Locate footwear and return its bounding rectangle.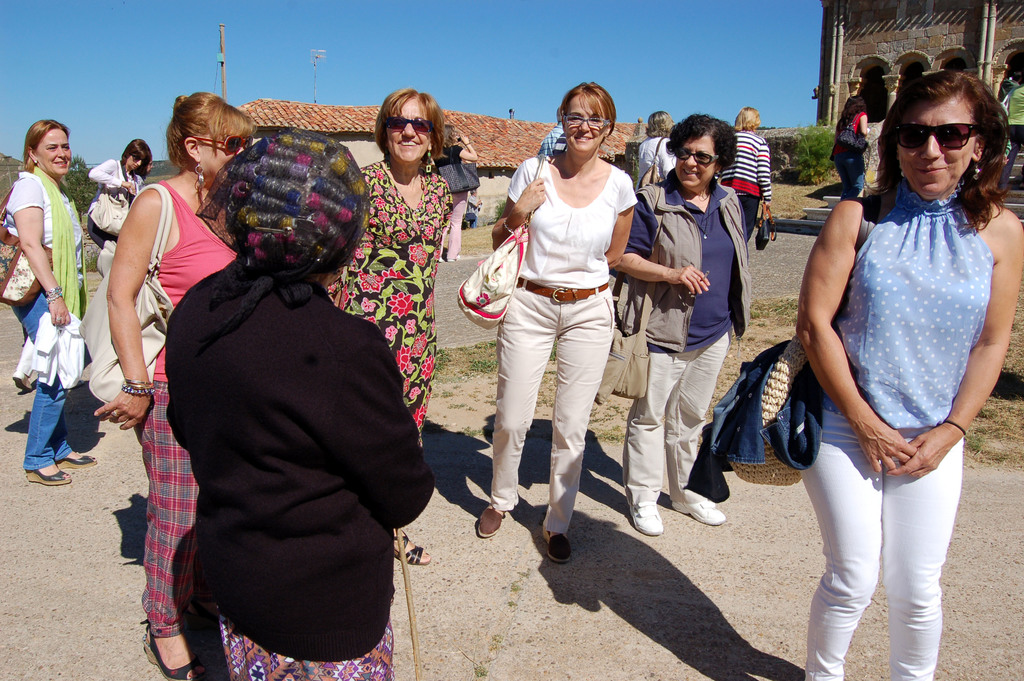
475,503,504,537.
